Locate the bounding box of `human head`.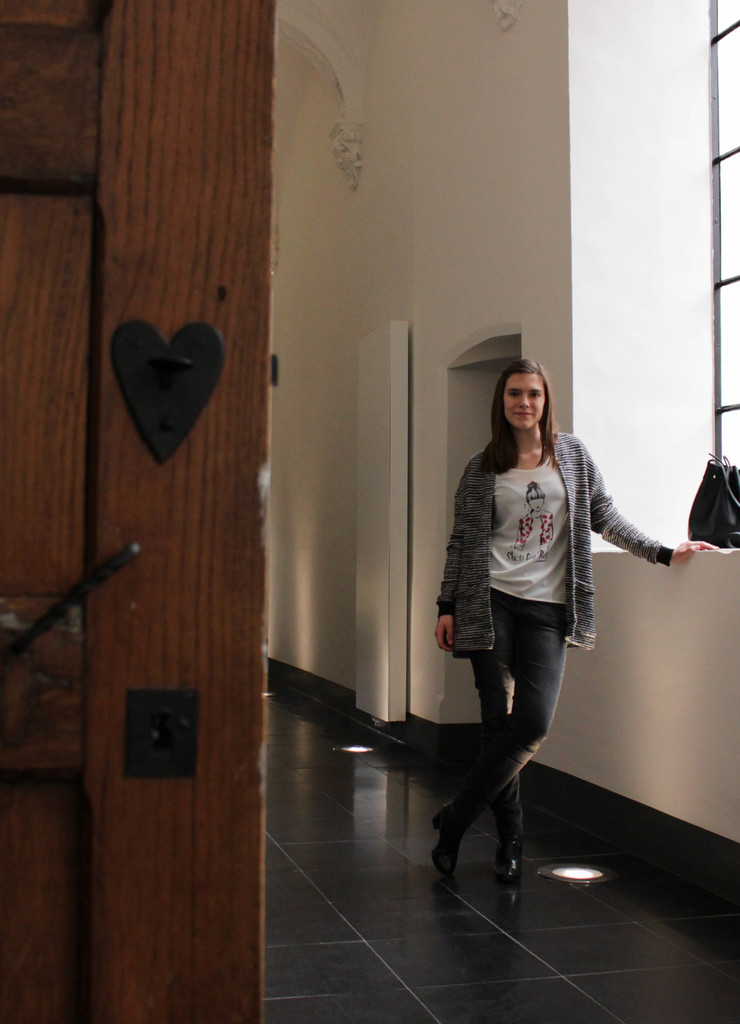
Bounding box: x1=503 y1=354 x2=567 y2=437.
